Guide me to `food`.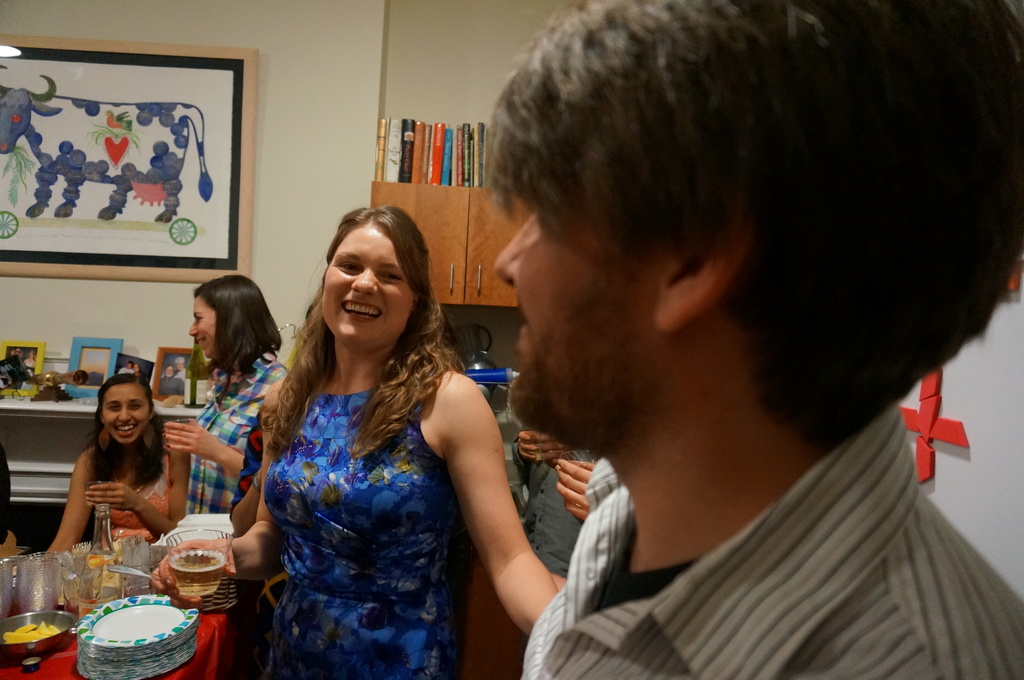
Guidance: (x1=3, y1=621, x2=61, y2=642).
